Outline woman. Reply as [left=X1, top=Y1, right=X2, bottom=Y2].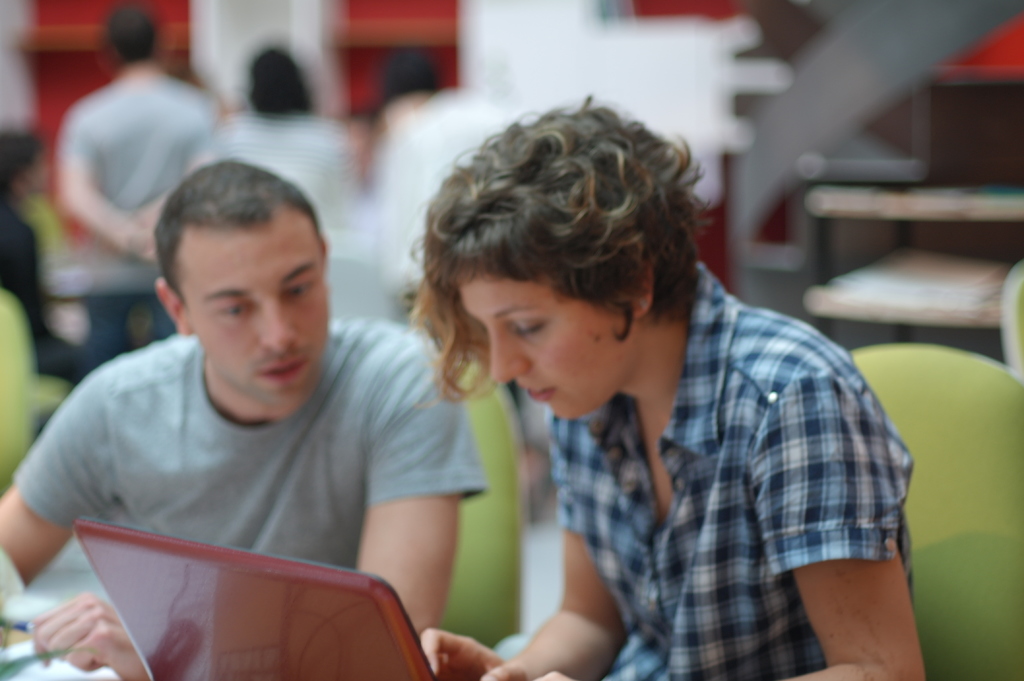
[left=213, top=47, right=355, bottom=238].
